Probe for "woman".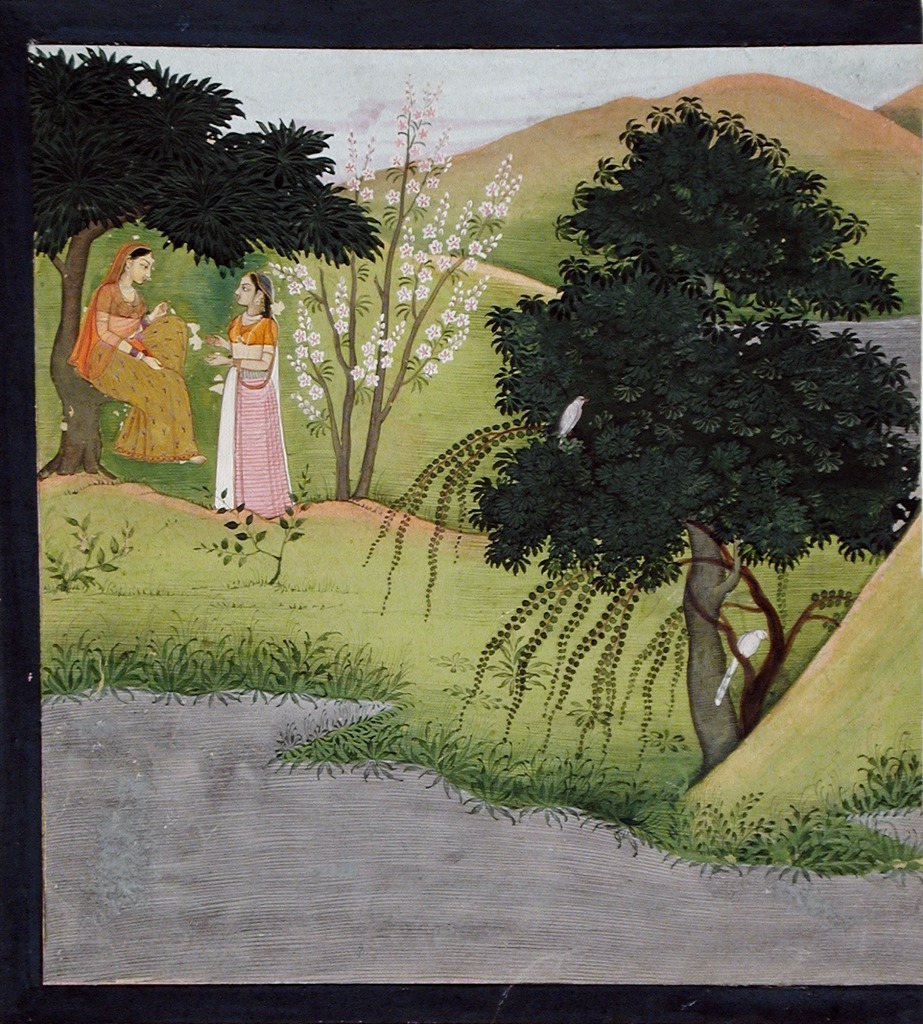
Probe result: (190,250,303,513).
